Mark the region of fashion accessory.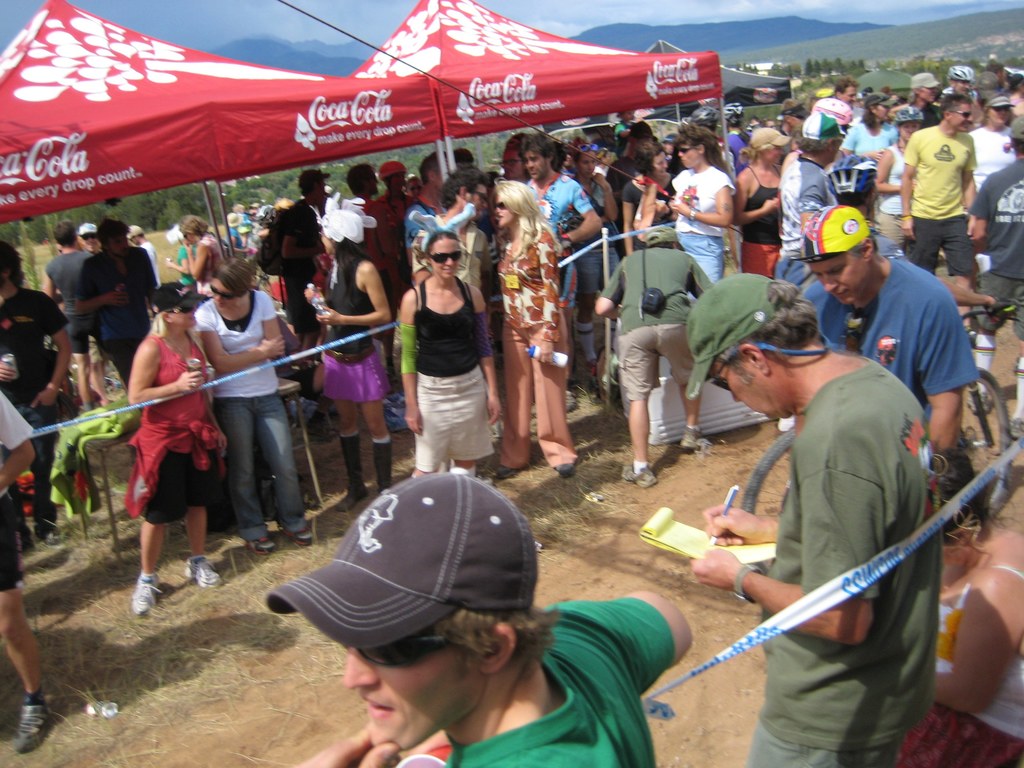
Region: x1=673 y1=147 x2=694 y2=152.
